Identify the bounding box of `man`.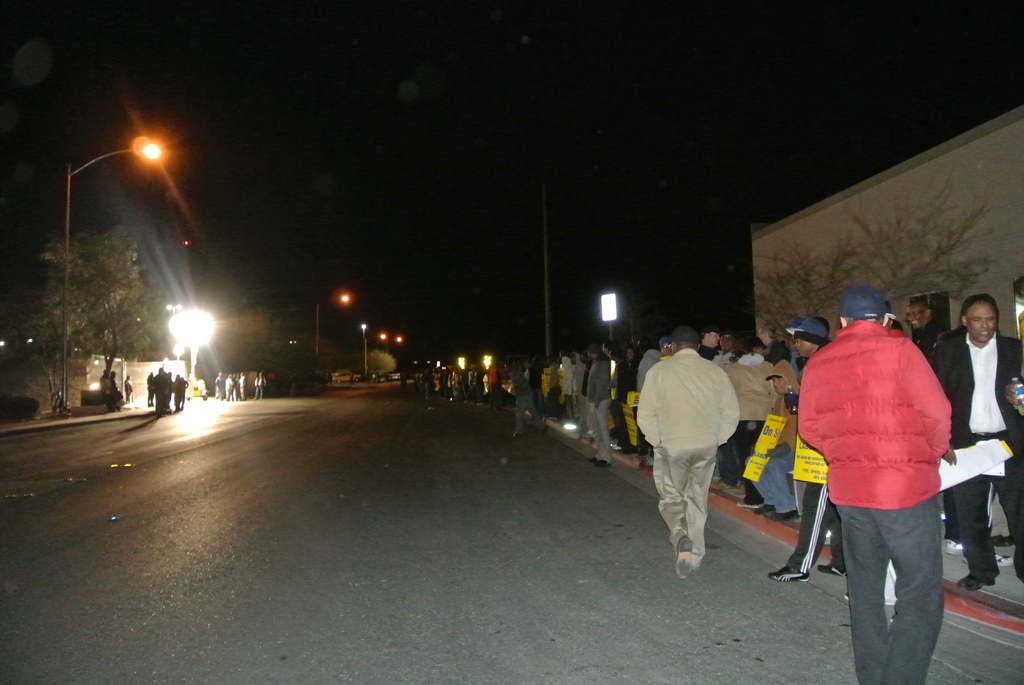
[771,320,847,581].
